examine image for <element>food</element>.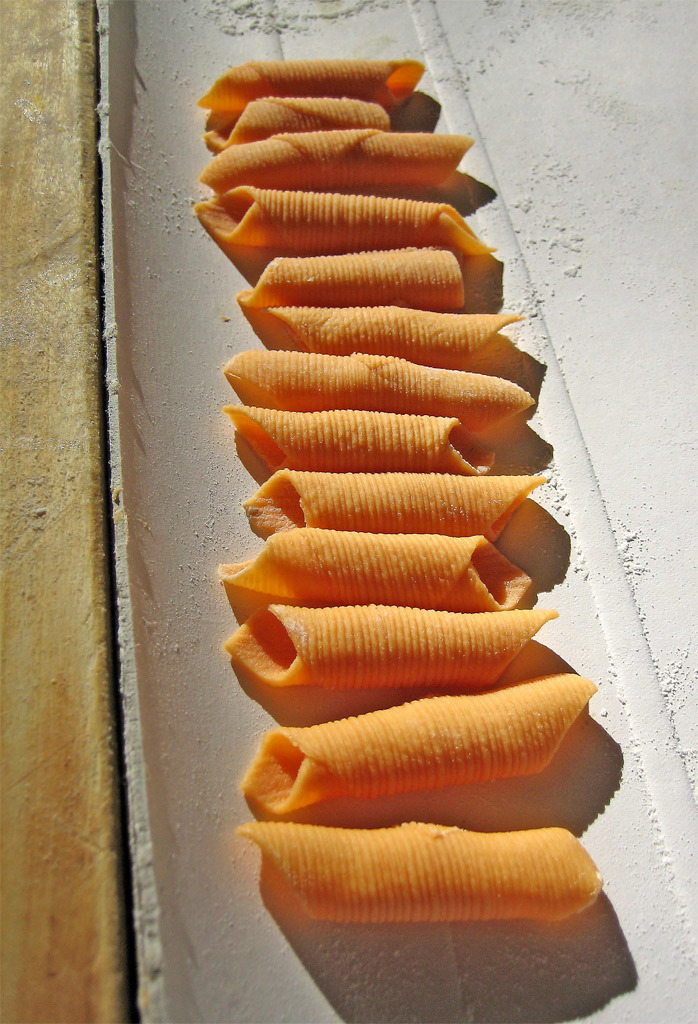
Examination result: Rect(219, 401, 501, 476).
